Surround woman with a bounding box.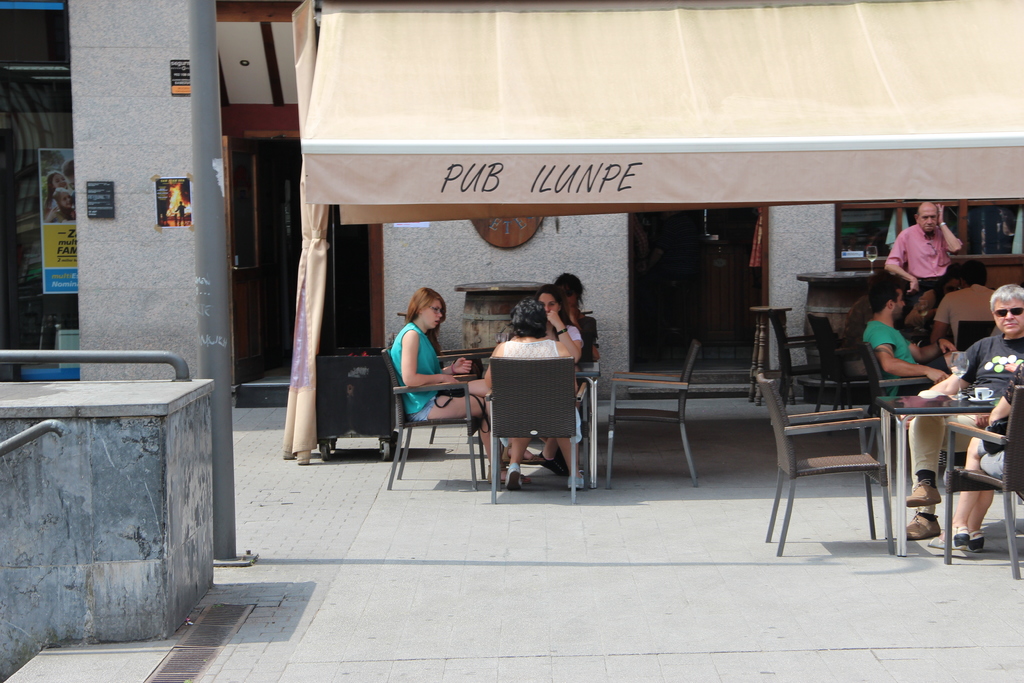
(385,288,532,490).
